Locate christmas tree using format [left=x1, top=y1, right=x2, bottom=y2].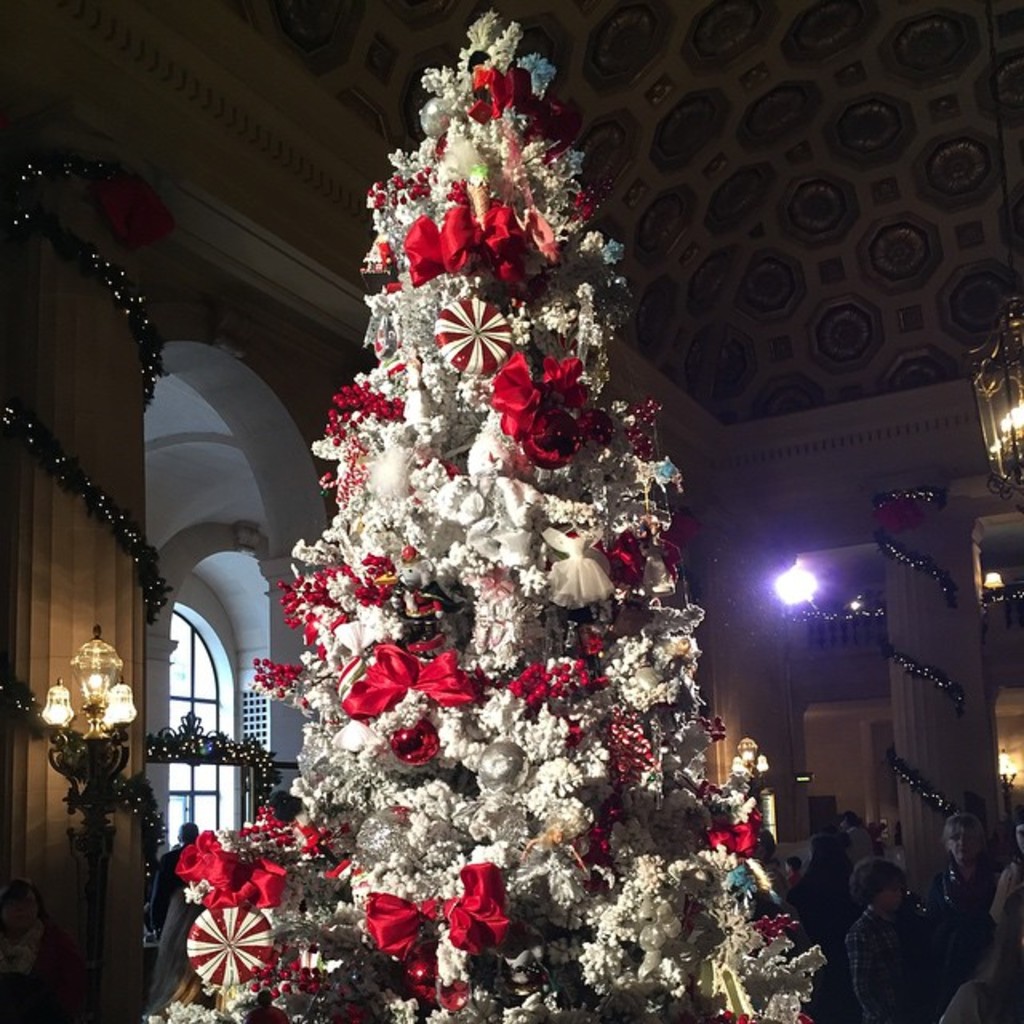
[left=142, top=6, right=824, bottom=1022].
